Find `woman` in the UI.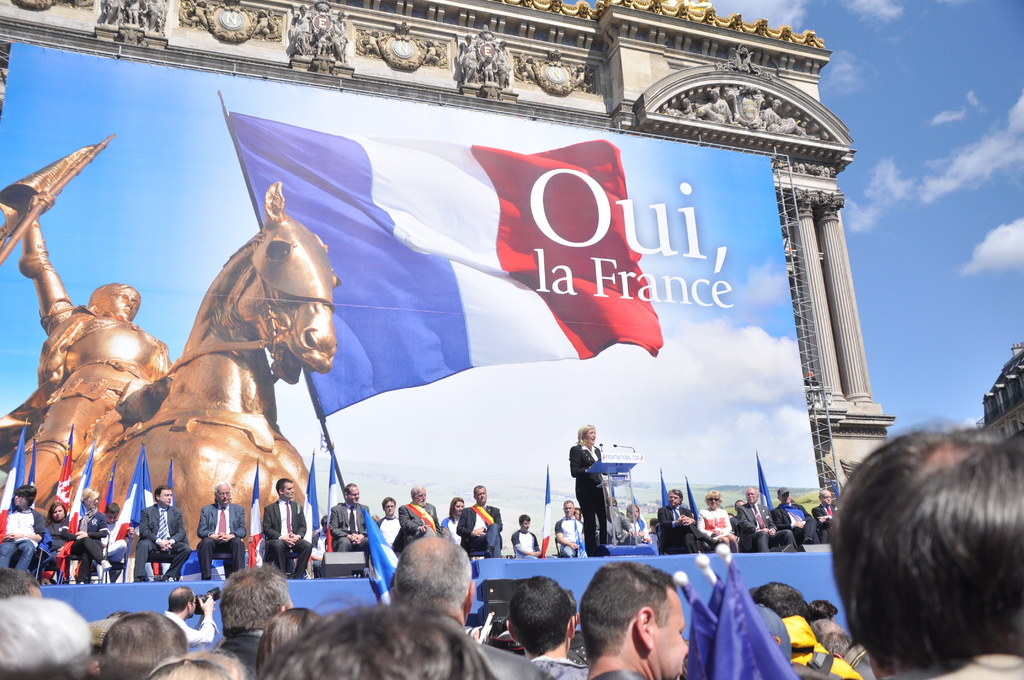
UI element at box(33, 501, 68, 580).
